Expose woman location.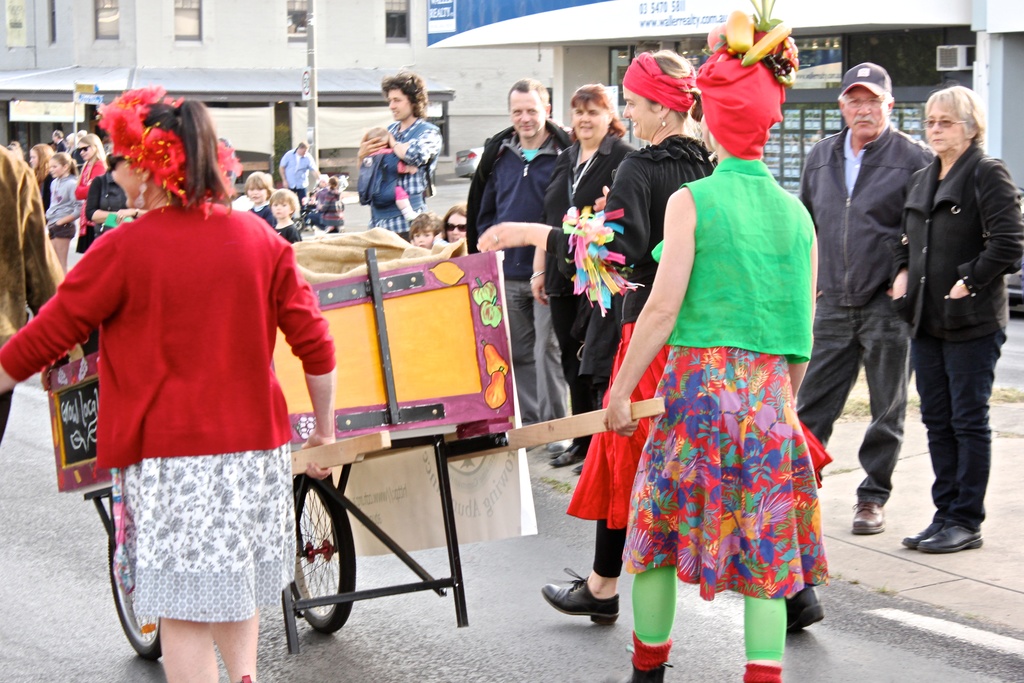
Exposed at (28,144,52,219).
